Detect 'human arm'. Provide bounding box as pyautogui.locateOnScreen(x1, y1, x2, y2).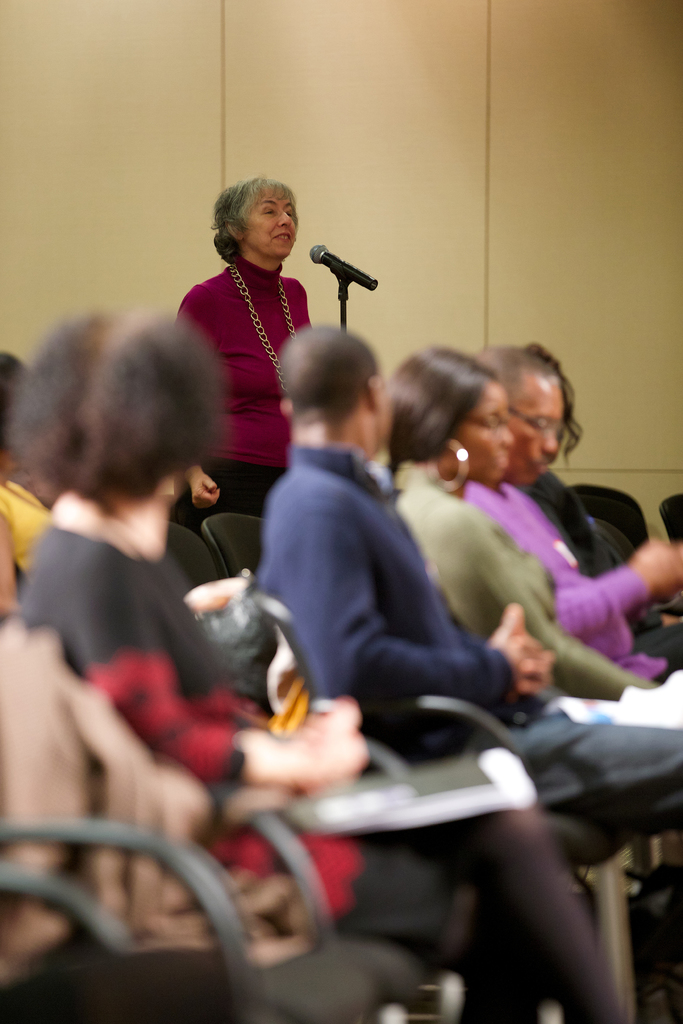
pyautogui.locateOnScreen(470, 495, 682, 644).
